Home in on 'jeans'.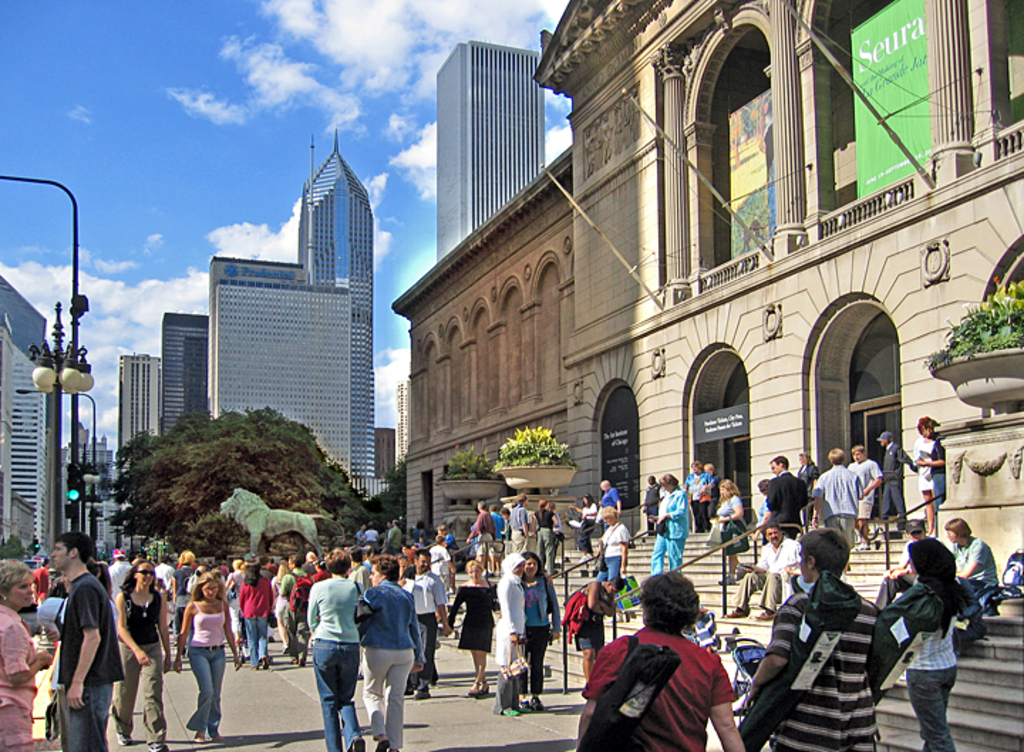
Homed in at 108,643,165,739.
